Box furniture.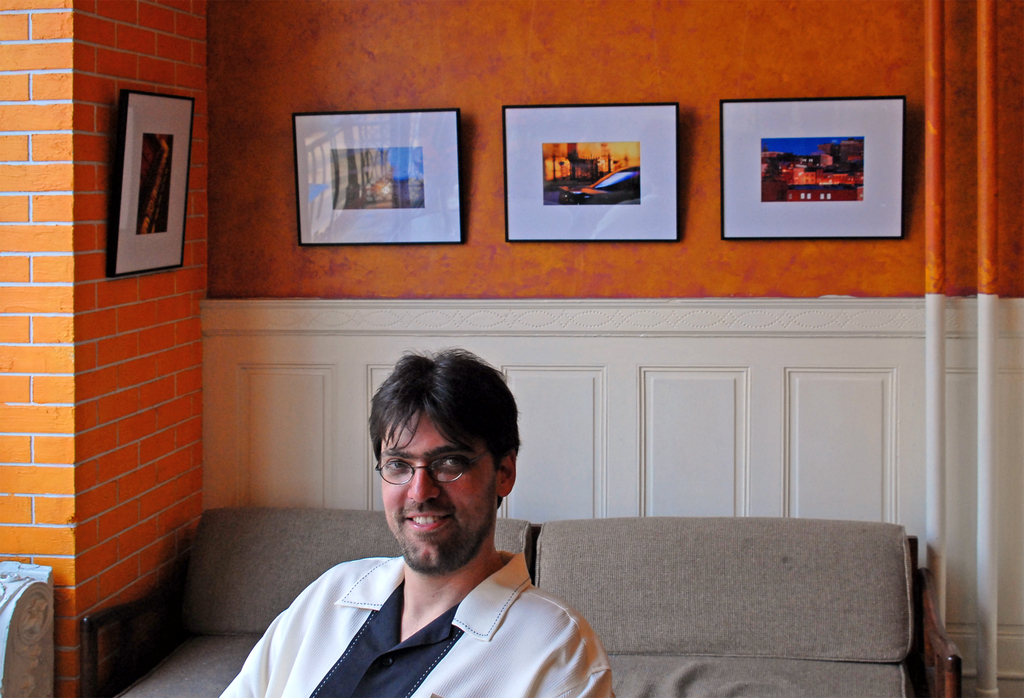
x1=81 y1=508 x2=967 y2=697.
